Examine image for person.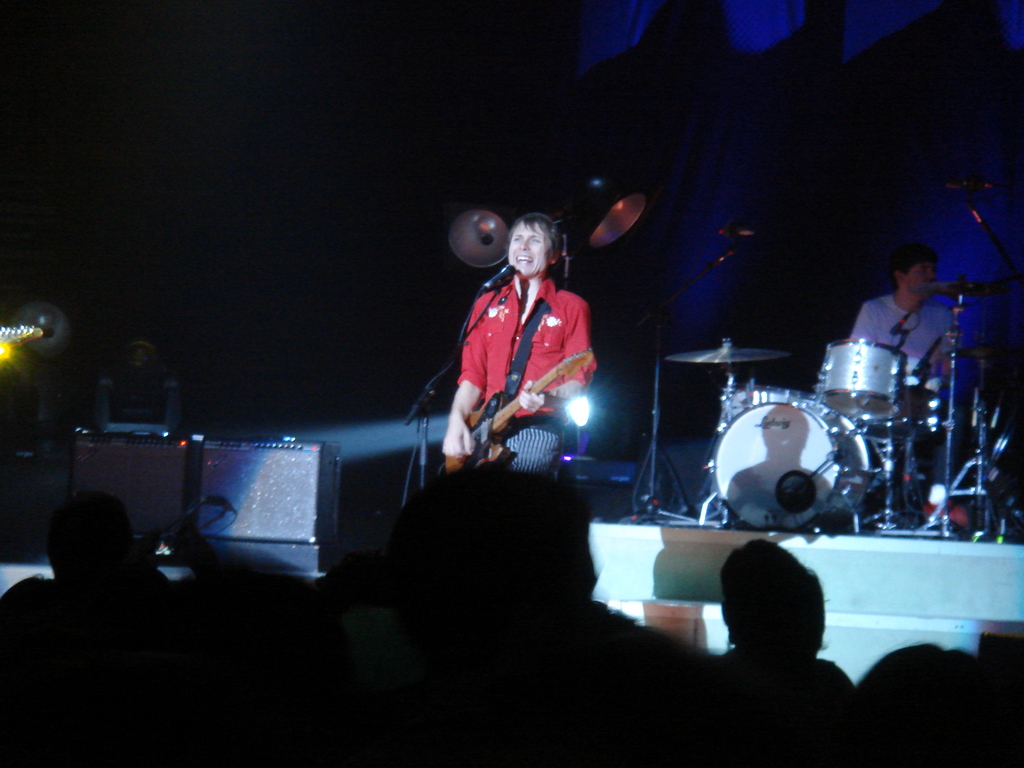
Examination result: crop(864, 212, 971, 480).
